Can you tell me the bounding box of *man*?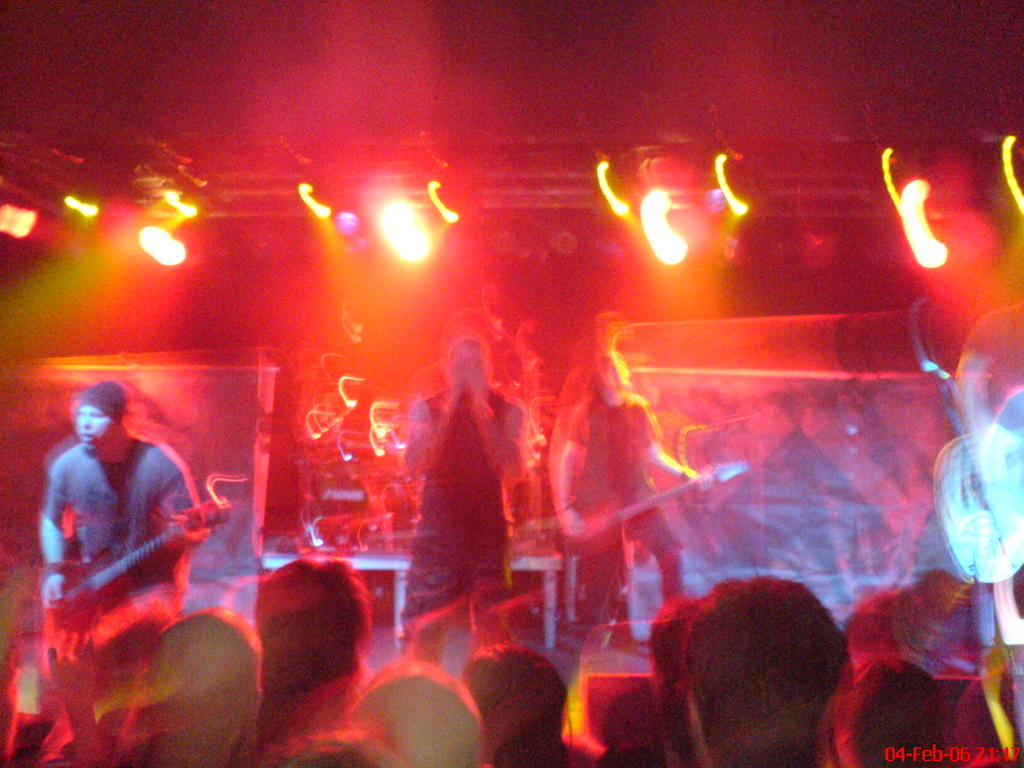
x1=541 y1=344 x2=709 y2=633.
